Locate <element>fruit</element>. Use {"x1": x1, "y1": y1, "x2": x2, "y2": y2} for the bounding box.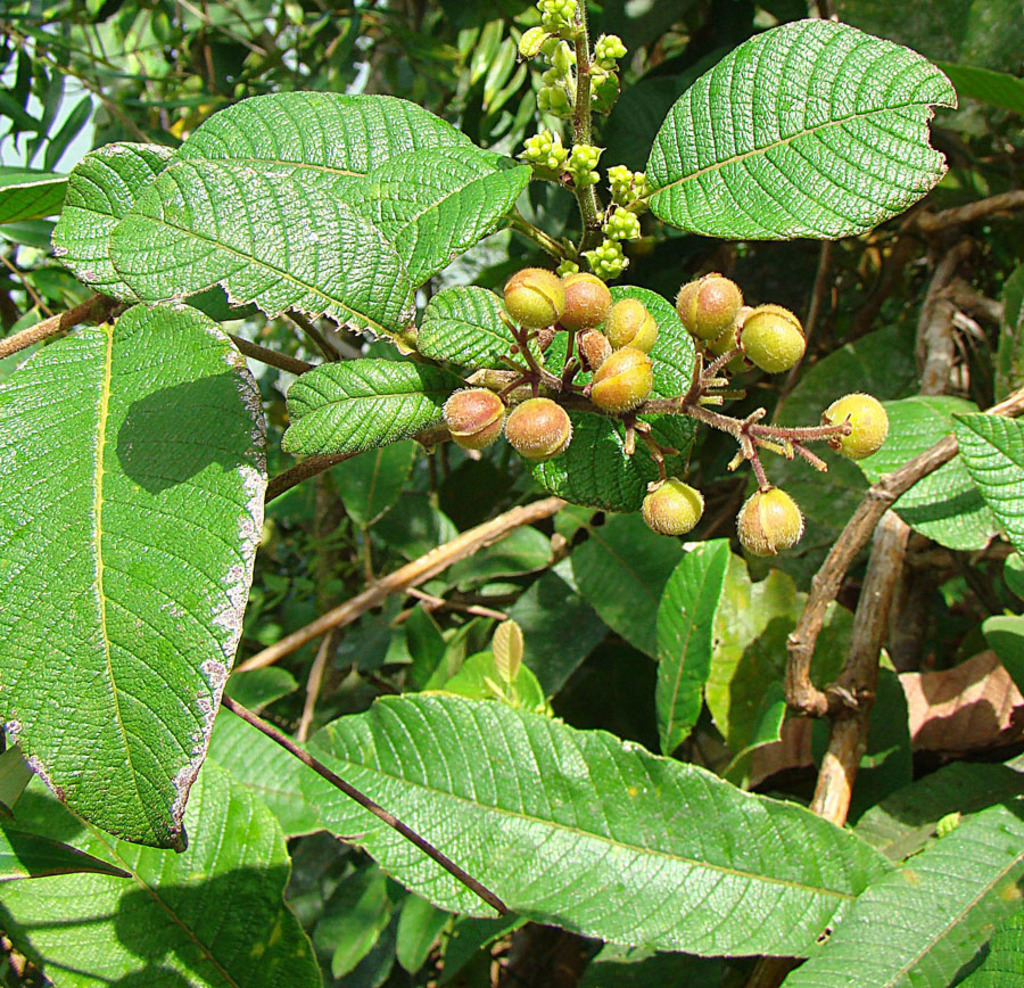
{"x1": 642, "y1": 476, "x2": 704, "y2": 538}.
